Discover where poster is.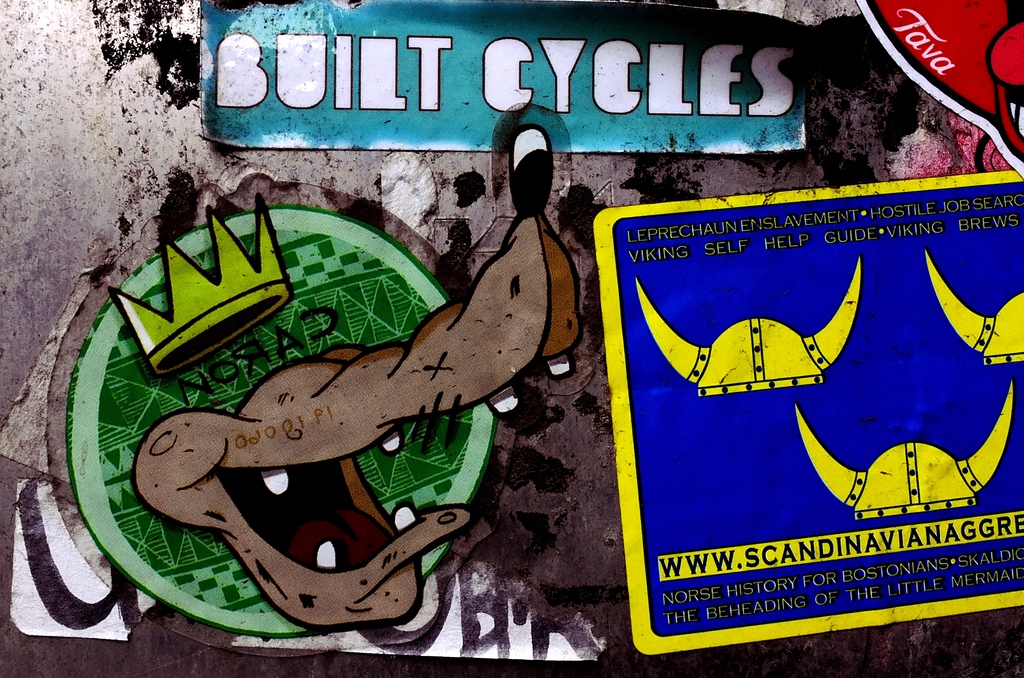
Discovered at locate(0, 0, 1023, 677).
